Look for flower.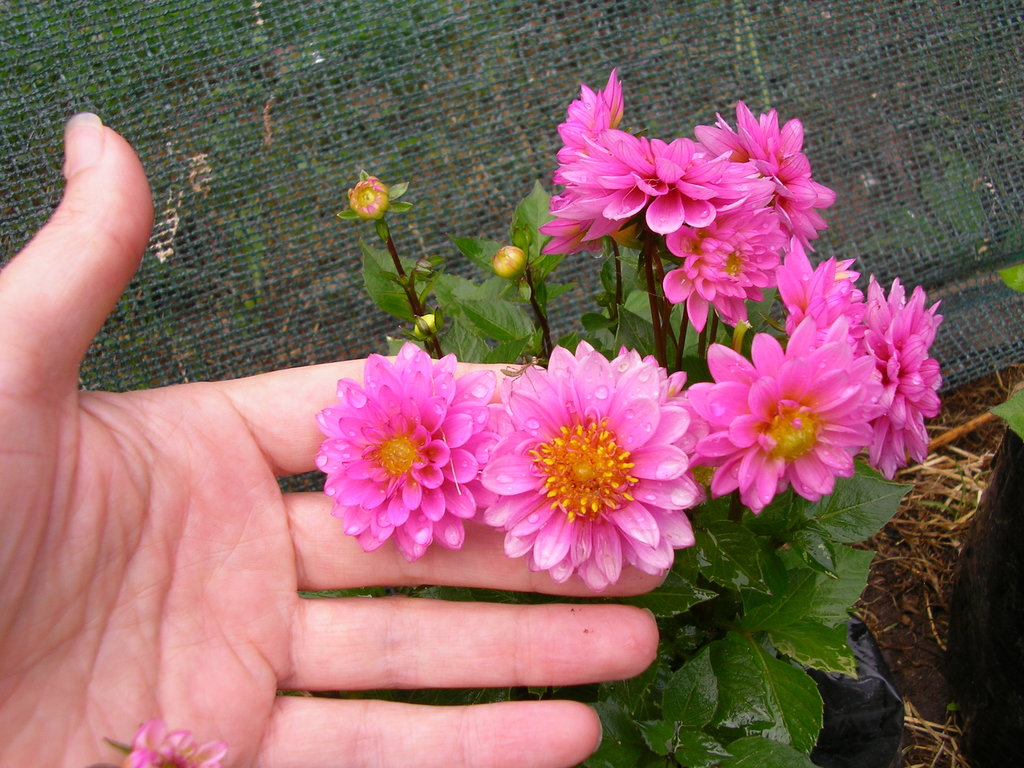
Found: <bbox>468, 346, 700, 589</bbox>.
